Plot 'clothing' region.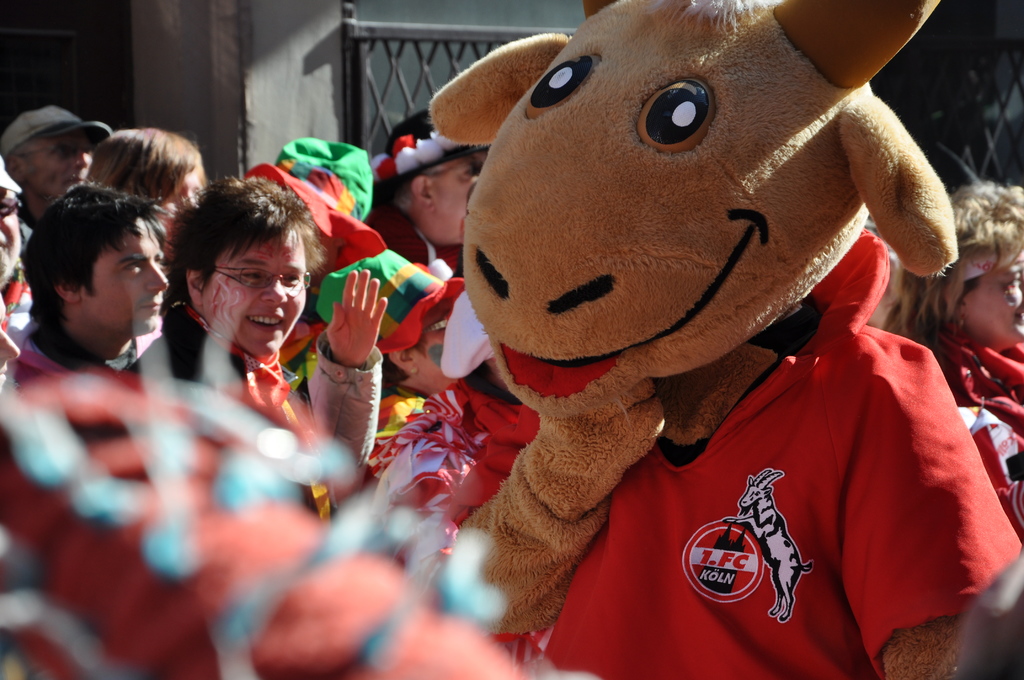
Plotted at 366:382:536:525.
